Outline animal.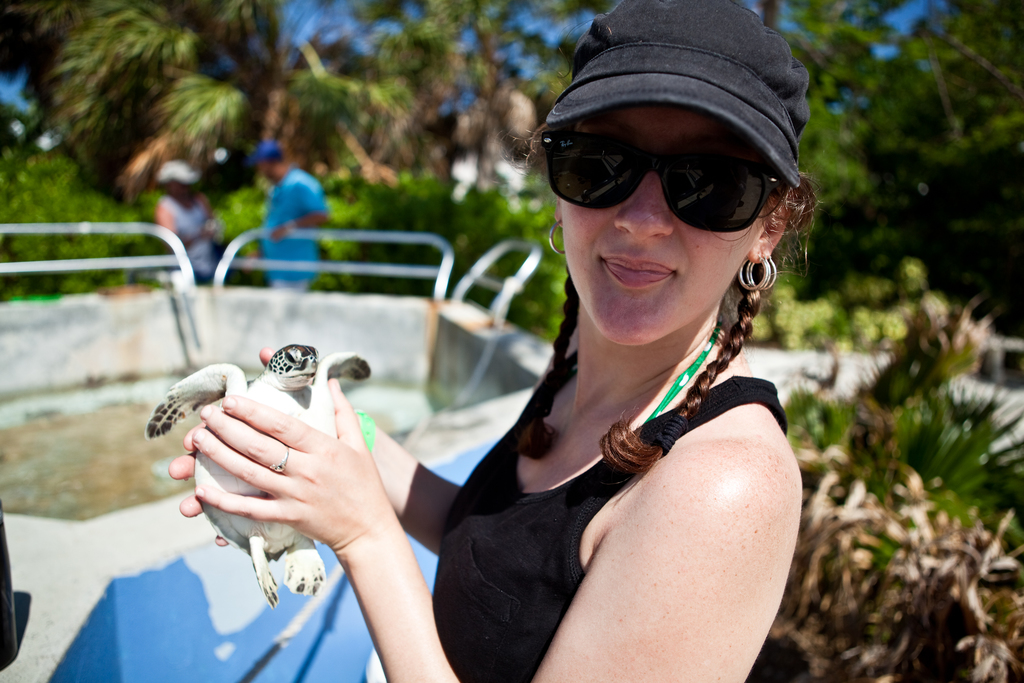
Outline: x1=142 y1=338 x2=369 y2=607.
